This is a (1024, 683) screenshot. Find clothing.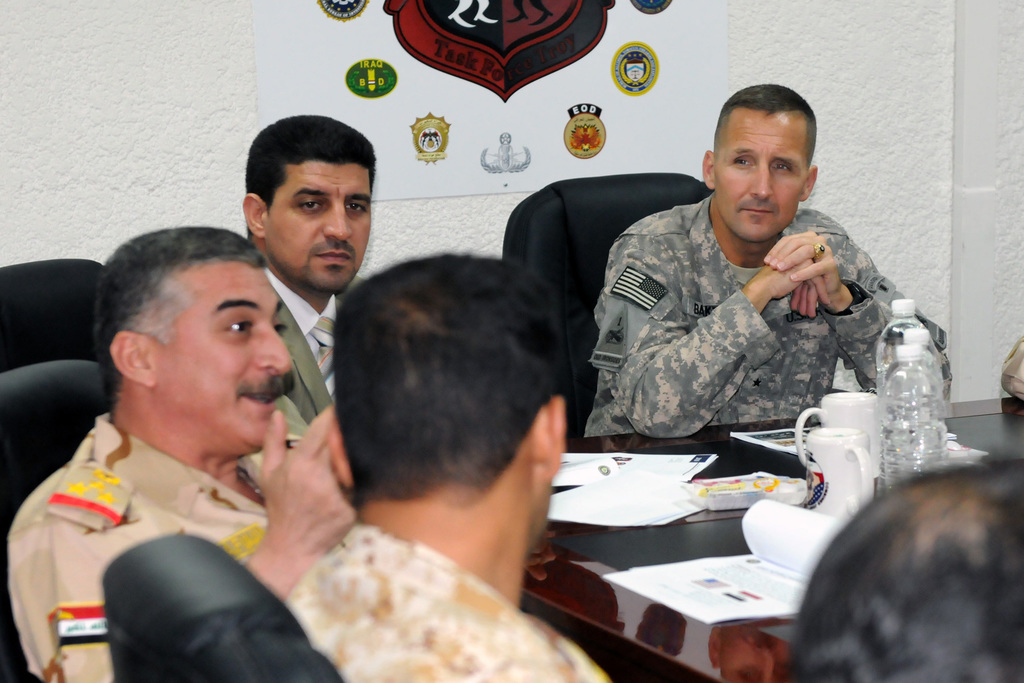
Bounding box: rect(264, 268, 350, 434).
